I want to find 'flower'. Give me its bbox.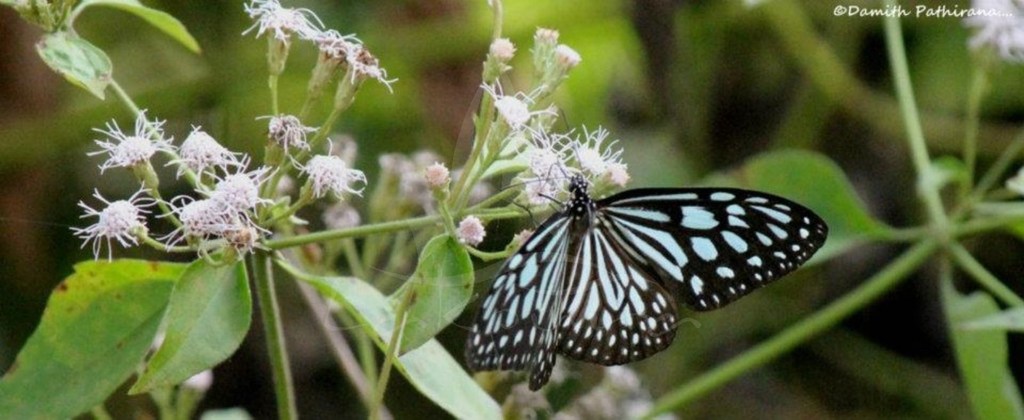
335,49,386,106.
